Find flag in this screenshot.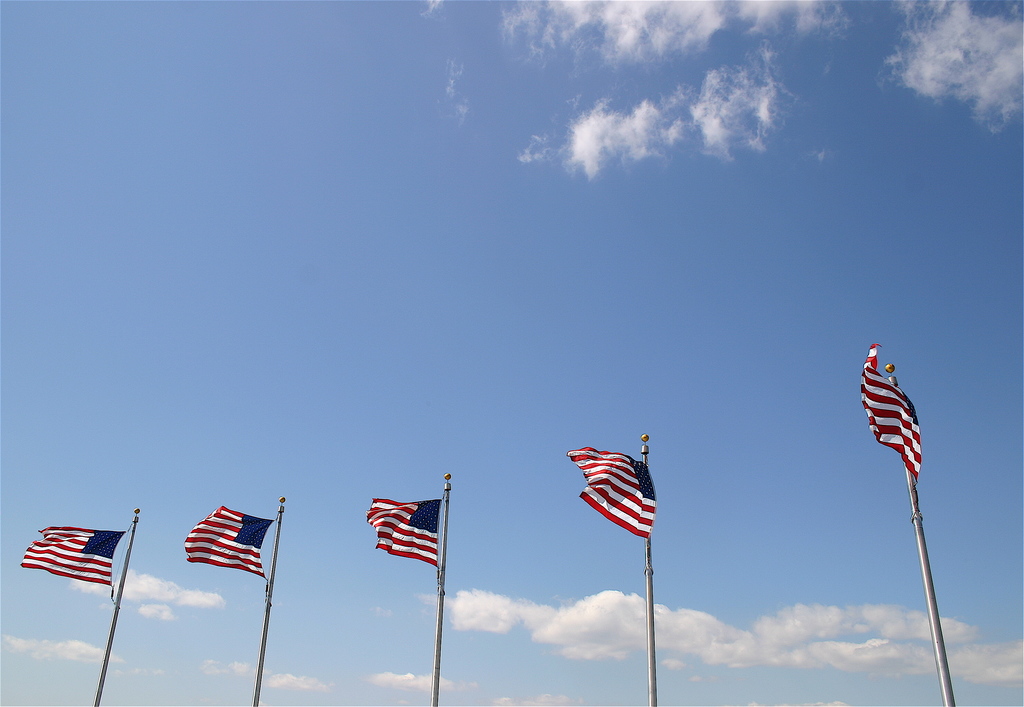
The bounding box for flag is {"left": 371, "top": 494, "right": 438, "bottom": 565}.
